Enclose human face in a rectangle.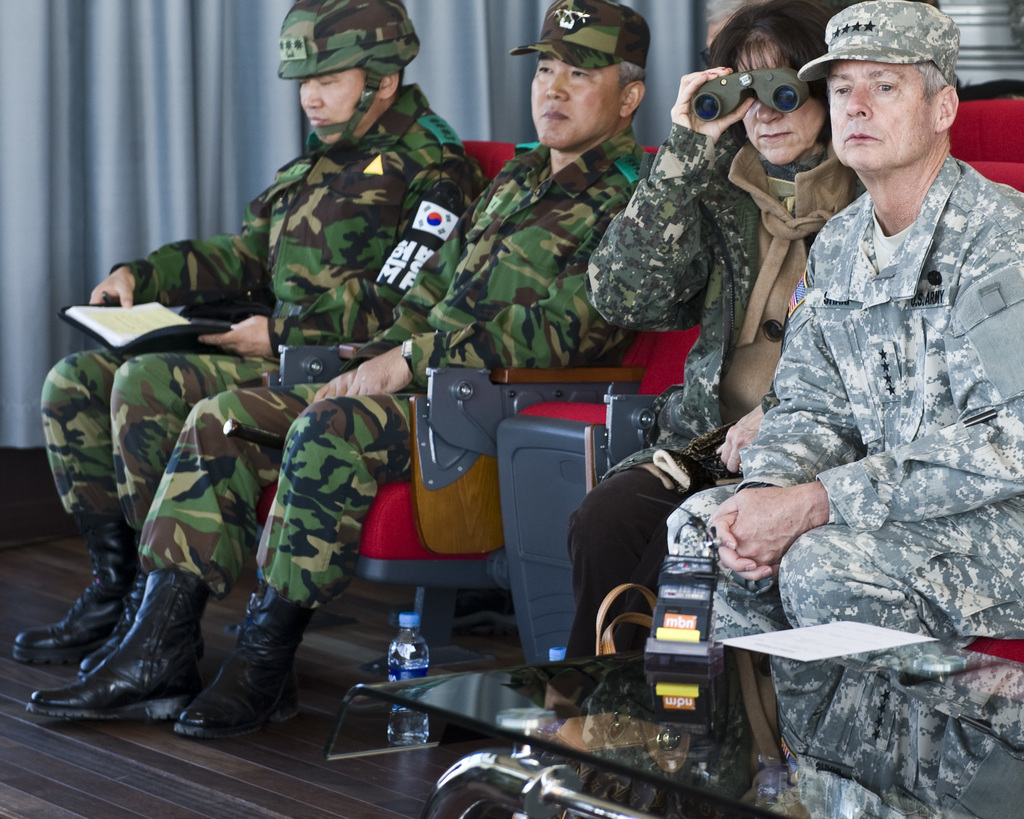
742:45:828:160.
